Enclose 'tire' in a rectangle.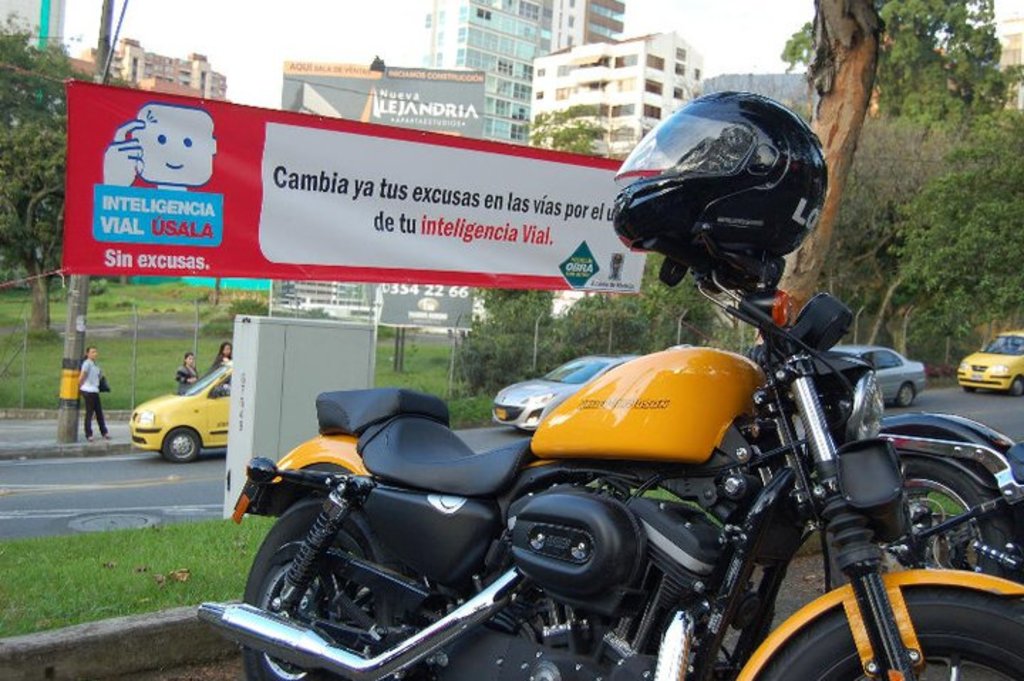
Rect(243, 499, 414, 680).
